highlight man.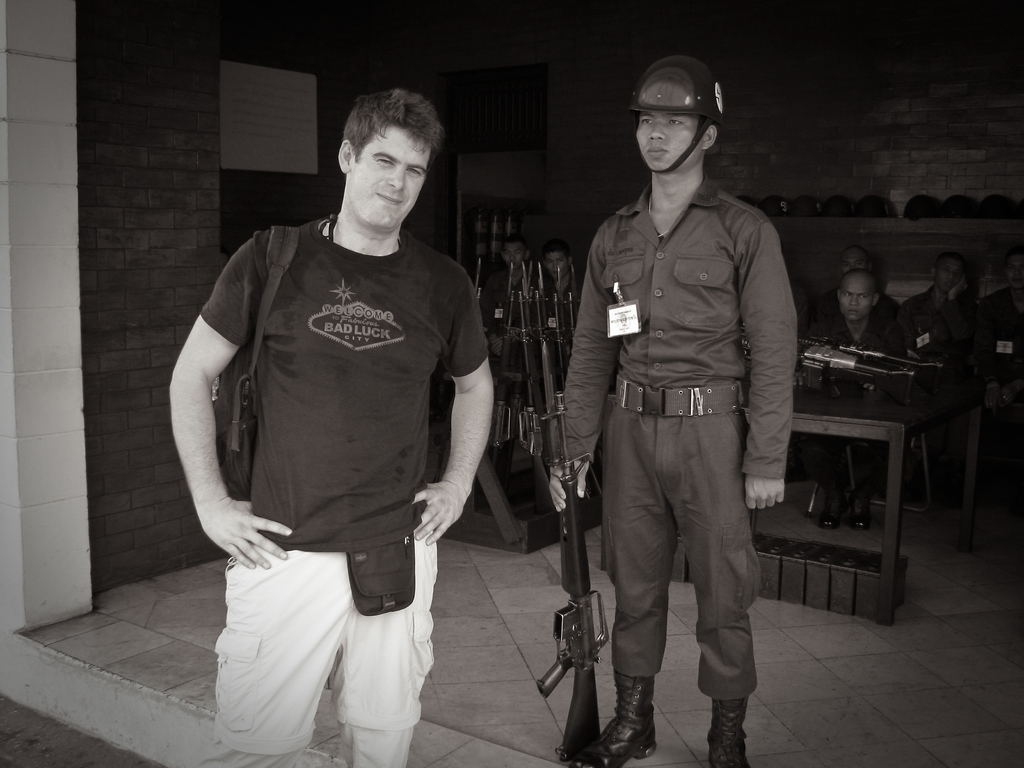
Highlighted region: crop(477, 226, 536, 308).
